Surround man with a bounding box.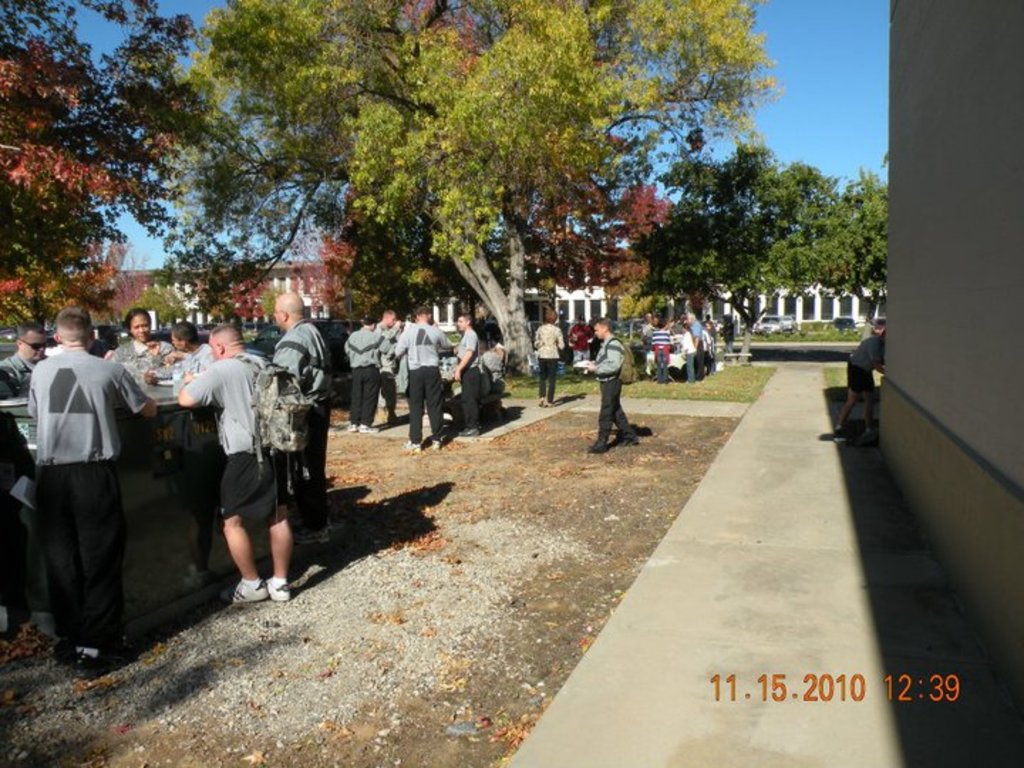
[x1=265, y1=292, x2=333, y2=556].
